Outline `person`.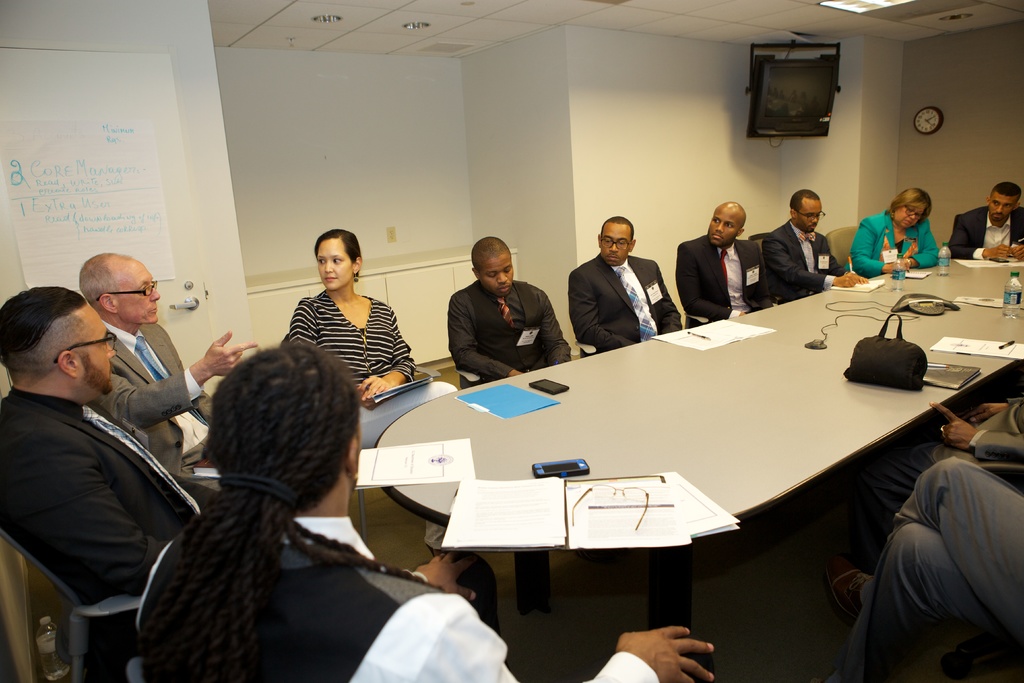
Outline: 761:191:862:300.
